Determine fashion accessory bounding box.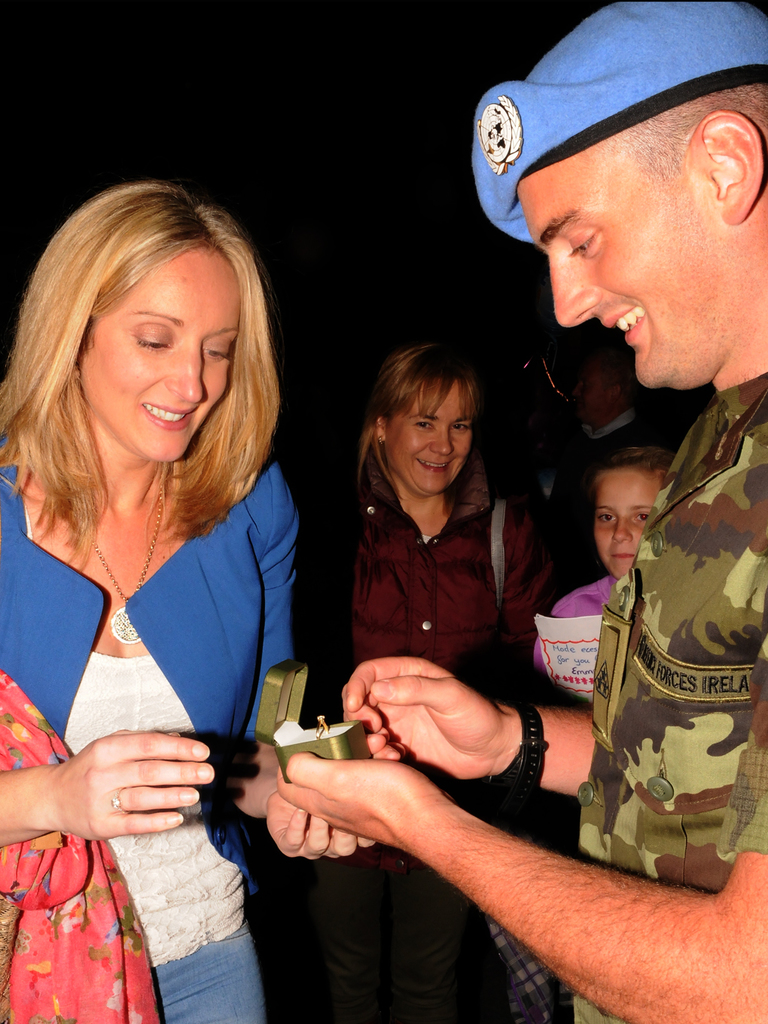
Determined: bbox=[316, 709, 331, 740].
